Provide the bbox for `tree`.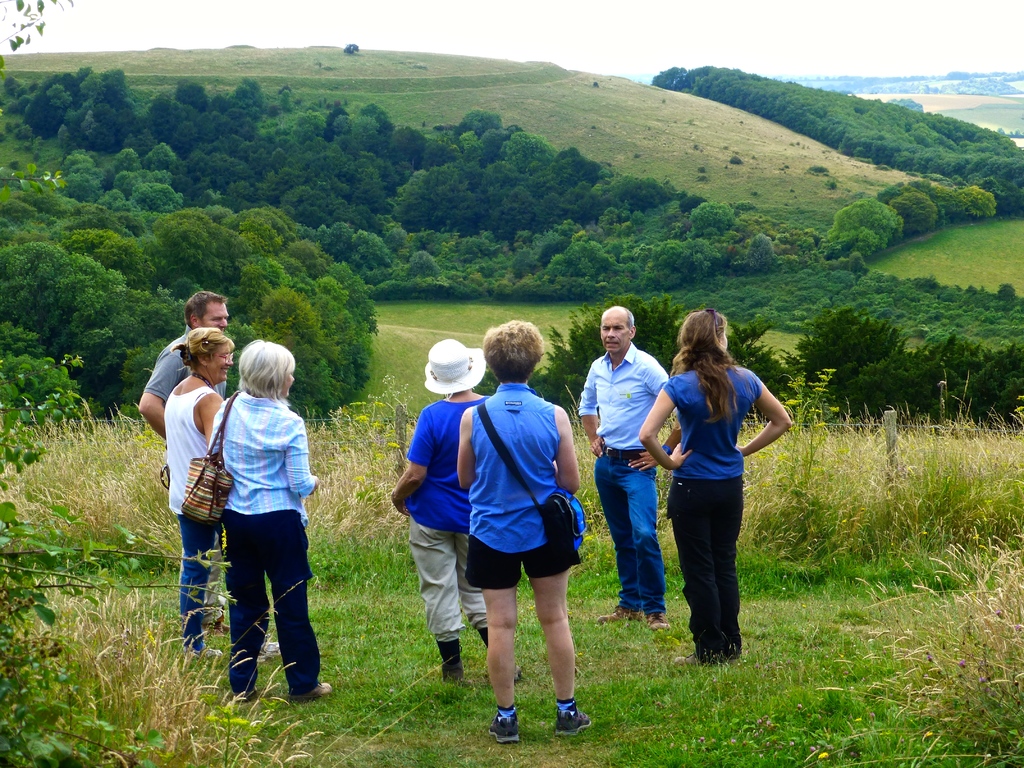
x1=277 y1=170 x2=364 y2=228.
